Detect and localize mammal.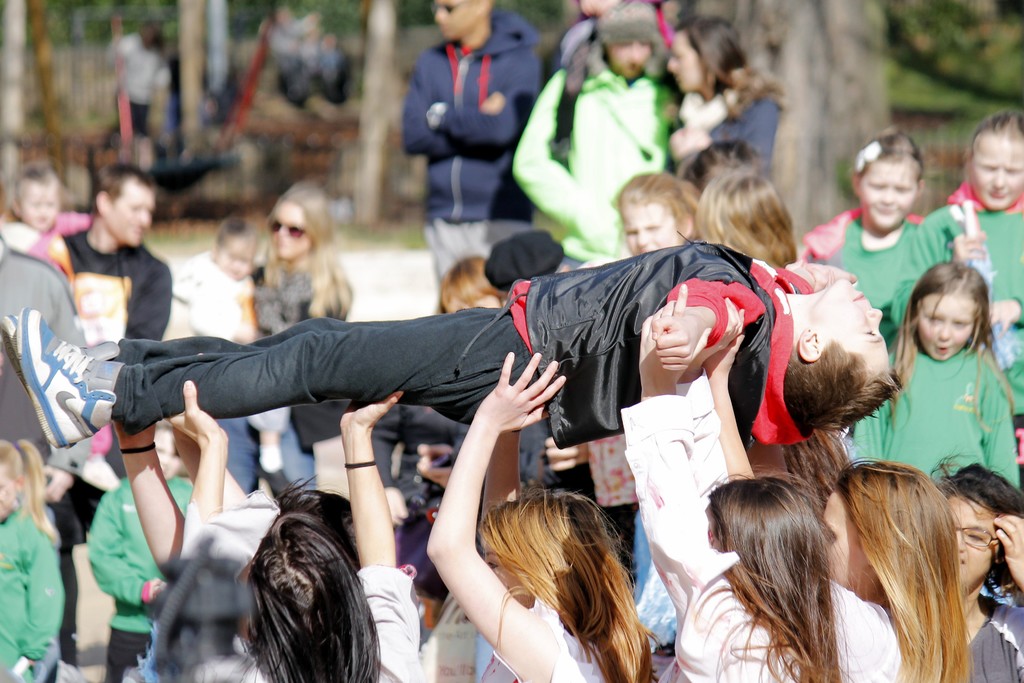
Localized at <box>674,136,754,202</box>.
